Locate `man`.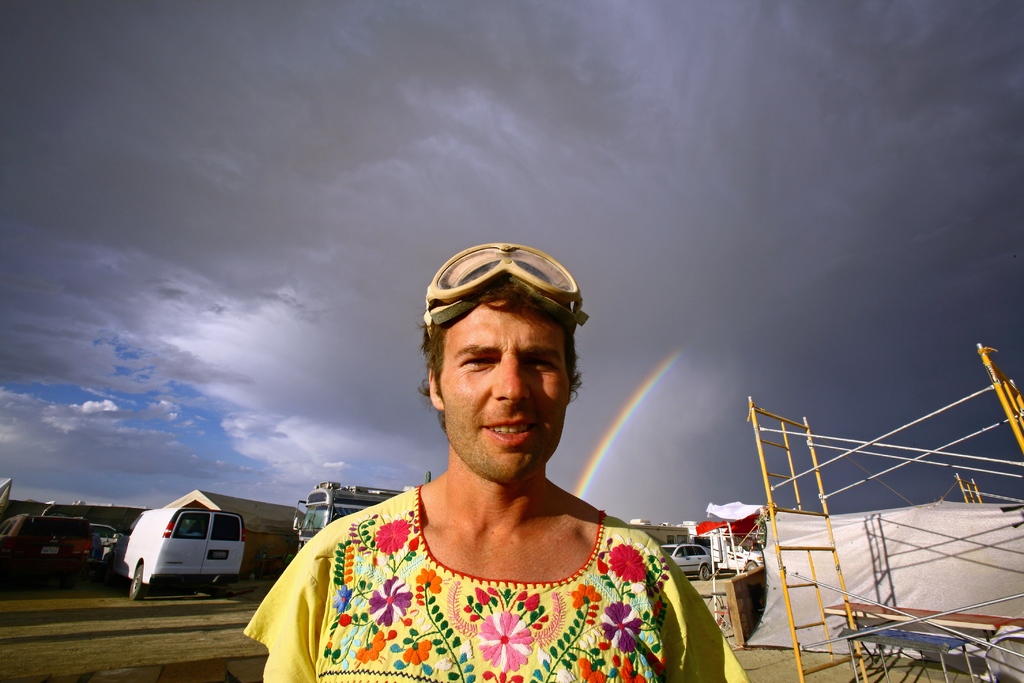
Bounding box: 250:236:735:682.
